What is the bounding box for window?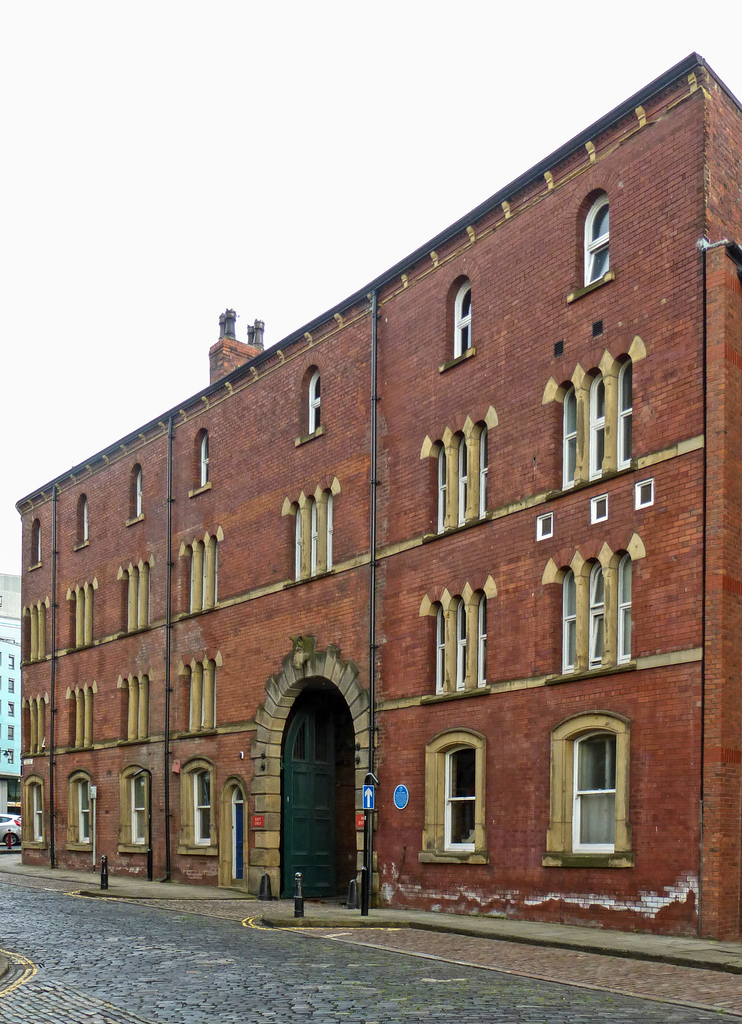
box(75, 491, 91, 551).
